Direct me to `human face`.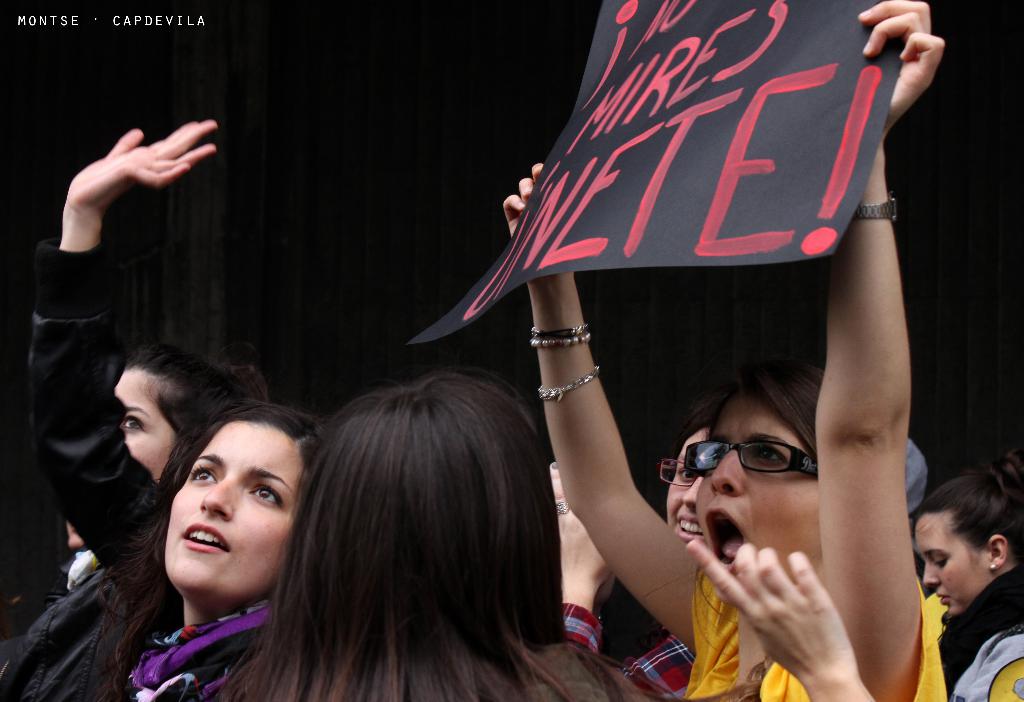
Direction: (698, 396, 822, 573).
